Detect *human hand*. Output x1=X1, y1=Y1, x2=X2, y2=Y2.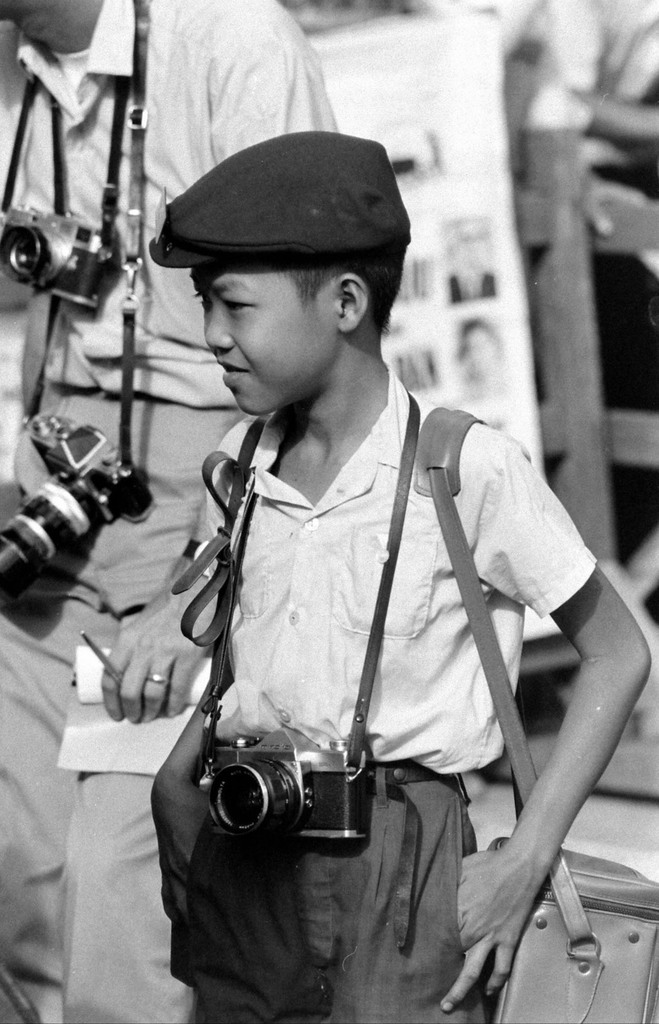
x1=148, y1=772, x2=215, y2=932.
